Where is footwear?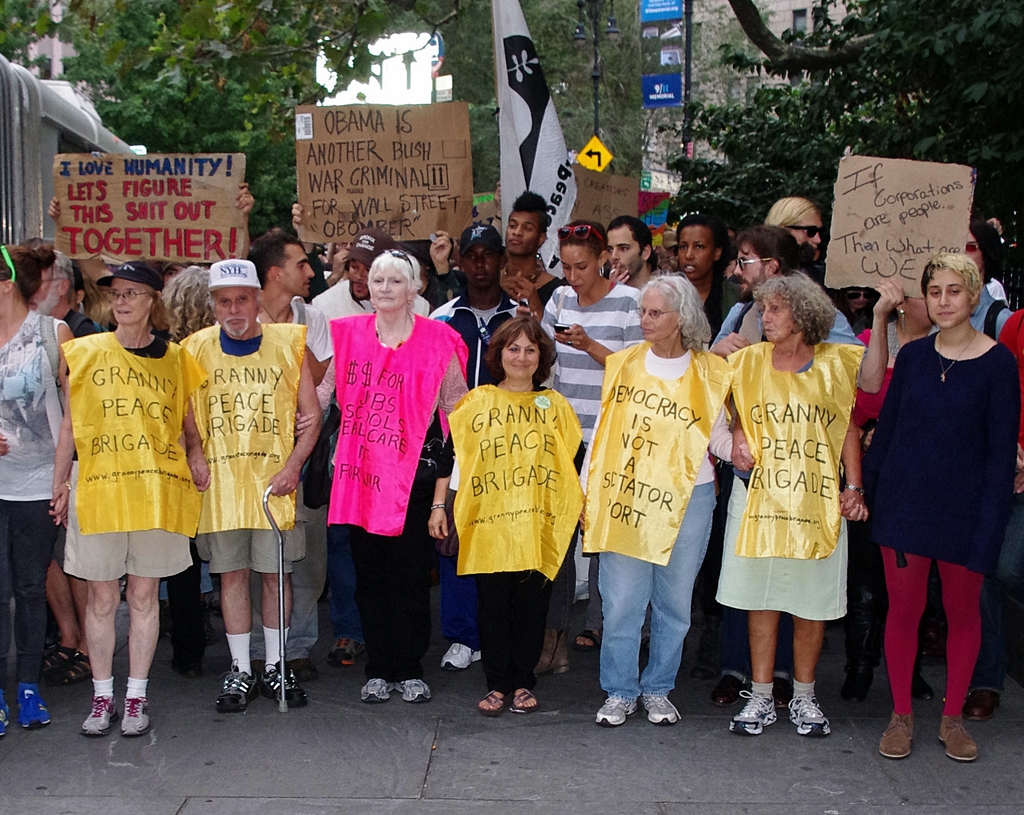
592 693 637 727.
